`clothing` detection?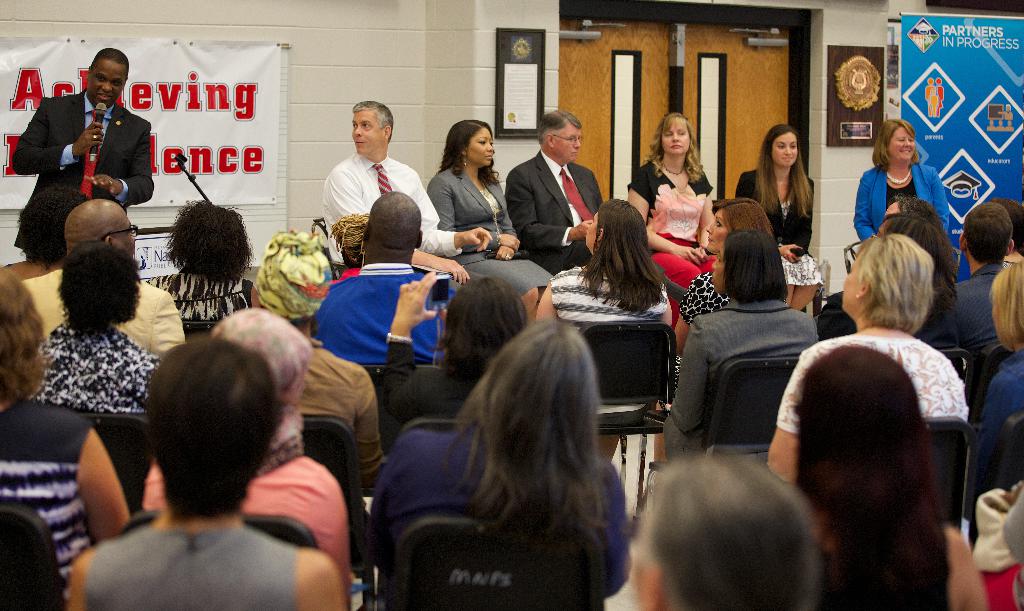
[362, 418, 637, 578]
